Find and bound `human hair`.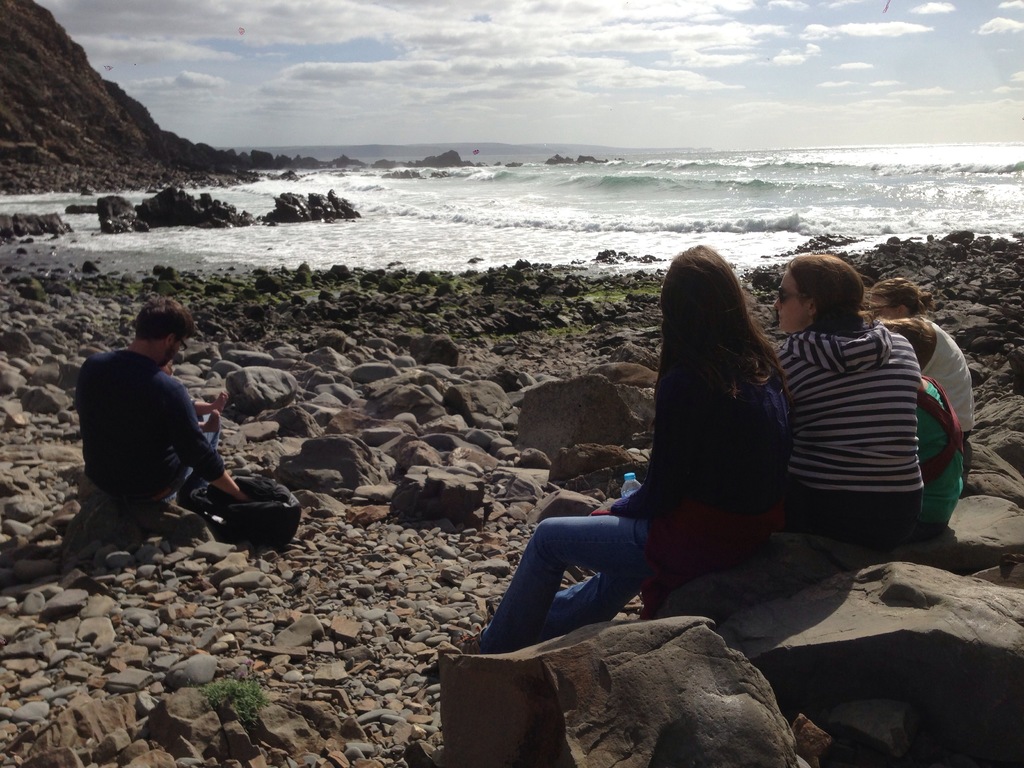
Bound: <box>781,248,866,336</box>.
